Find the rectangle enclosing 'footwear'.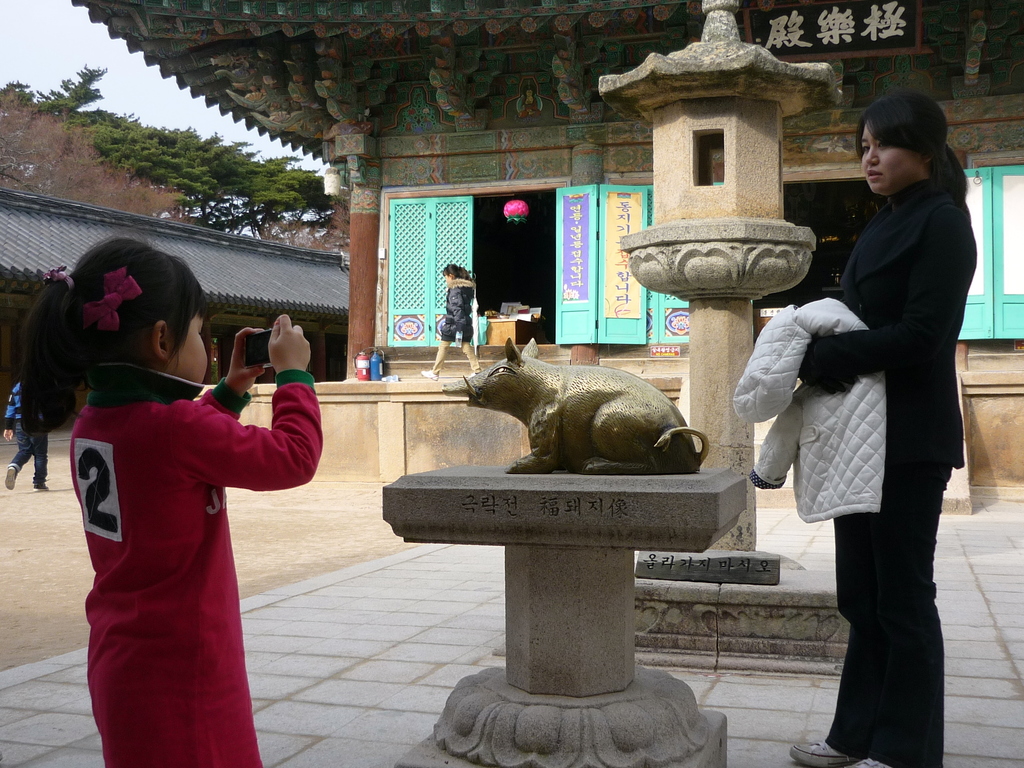
<bbox>420, 369, 437, 382</bbox>.
